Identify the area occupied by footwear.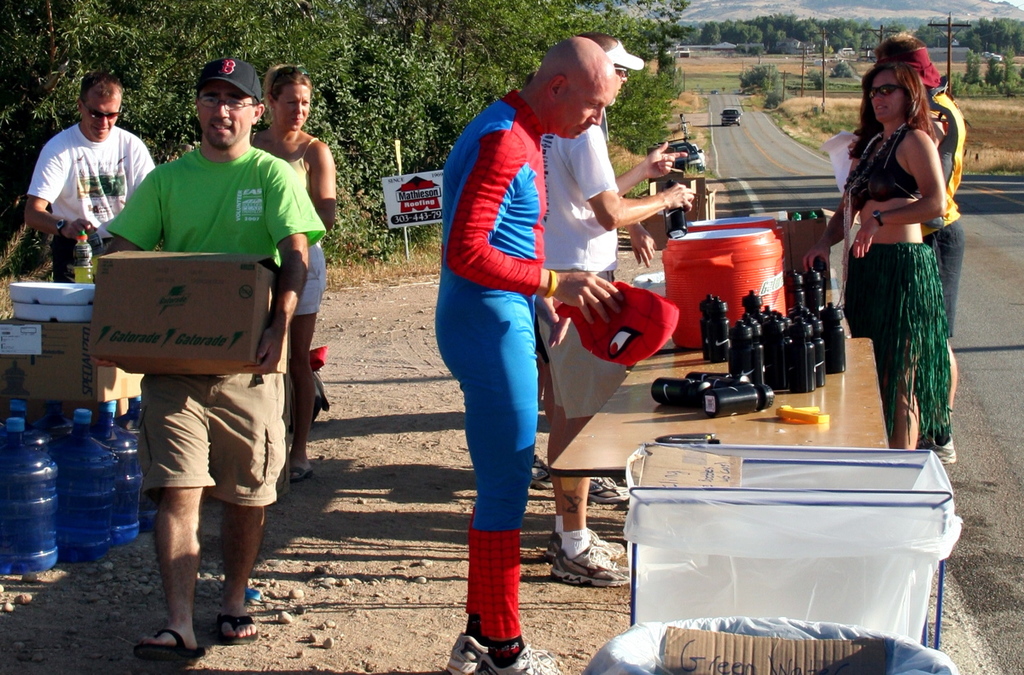
Area: 128/626/203/664.
